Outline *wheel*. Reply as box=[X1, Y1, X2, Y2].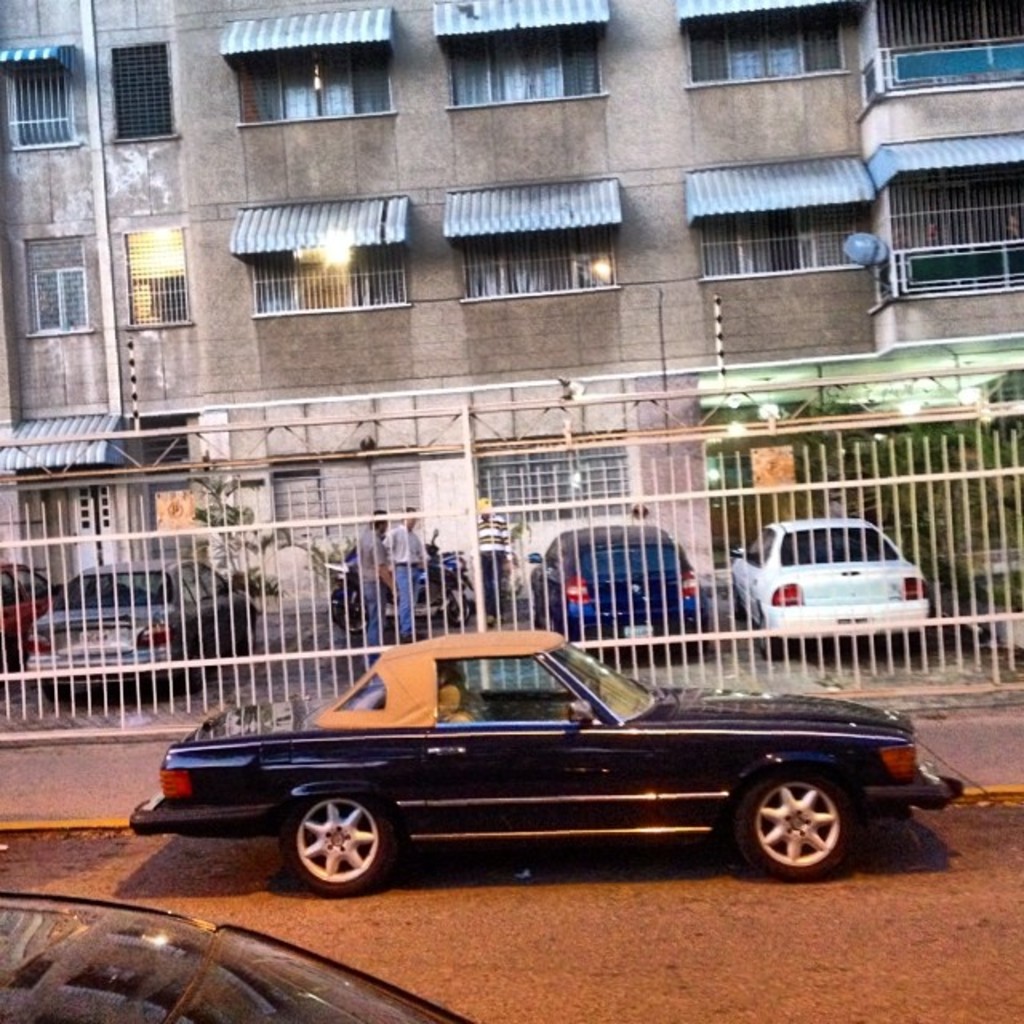
box=[285, 795, 403, 893].
